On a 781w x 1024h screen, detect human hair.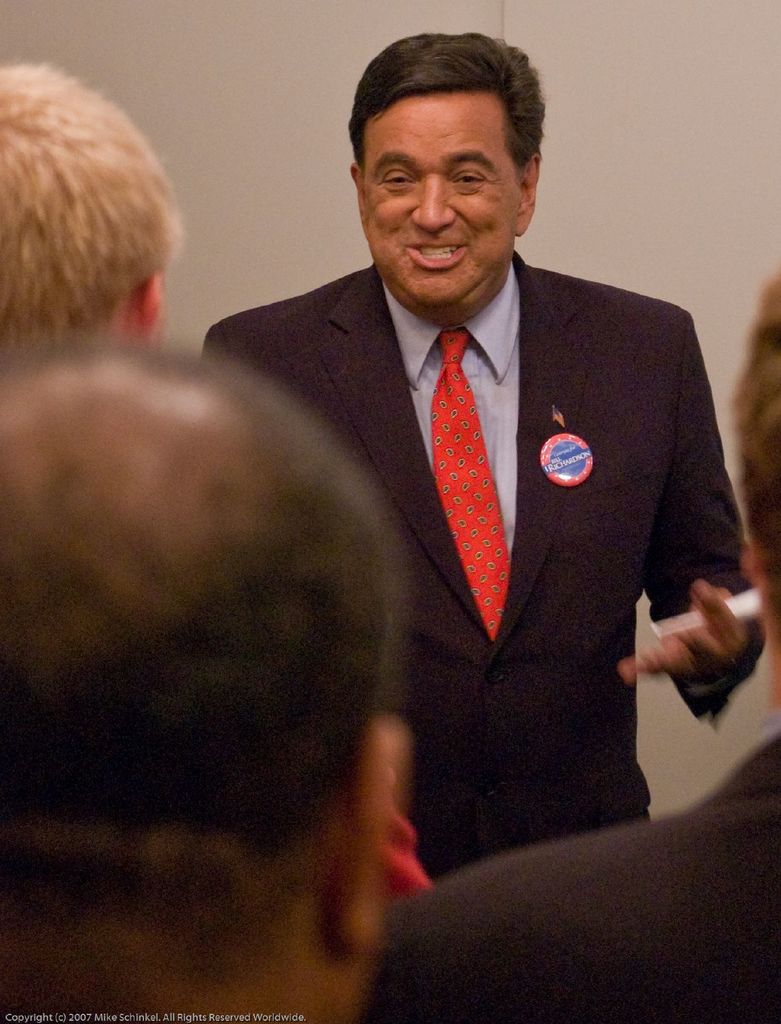
346/28/556/186.
